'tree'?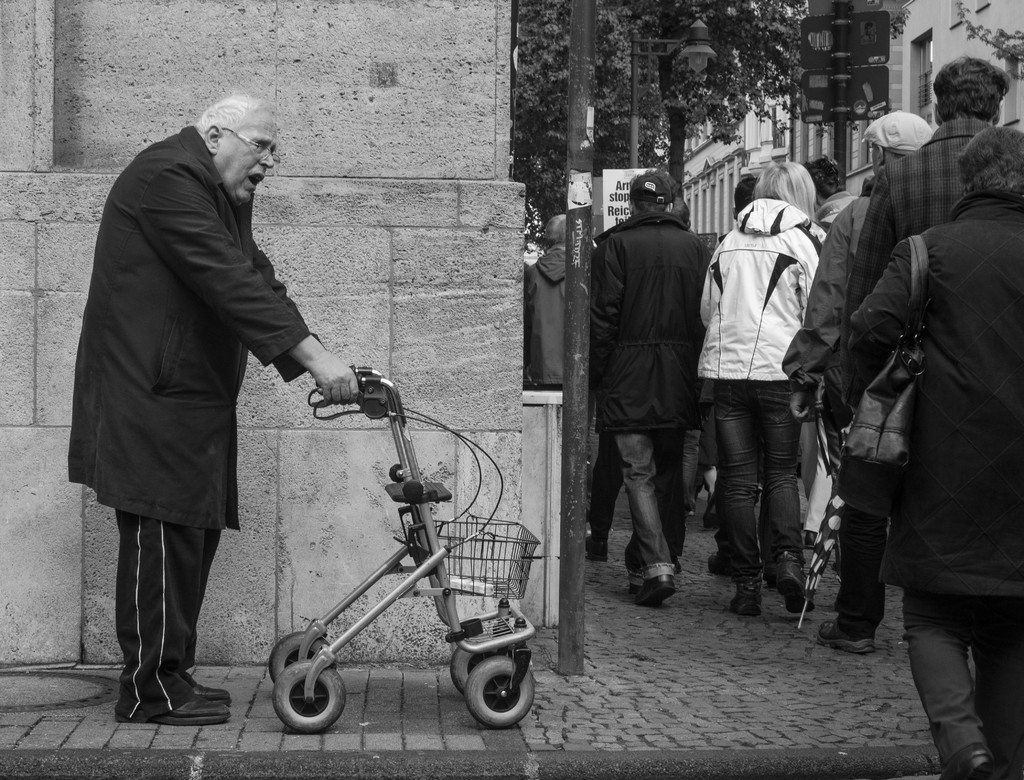
[x1=952, y1=0, x2=1019, y2=60]
